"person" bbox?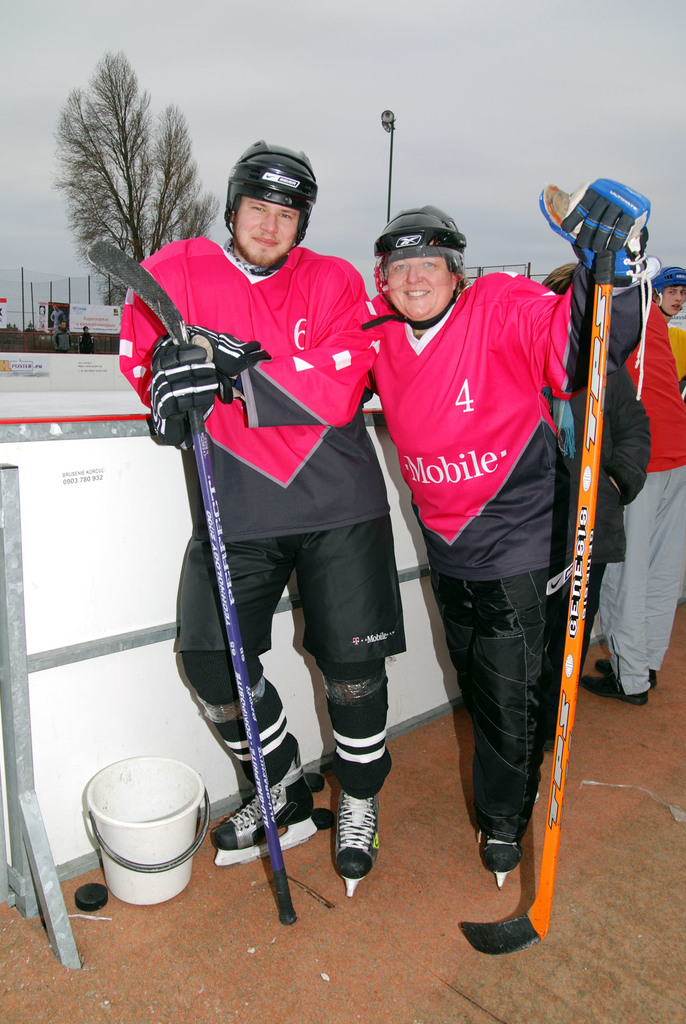
locate(53, 319, 71, 351)
